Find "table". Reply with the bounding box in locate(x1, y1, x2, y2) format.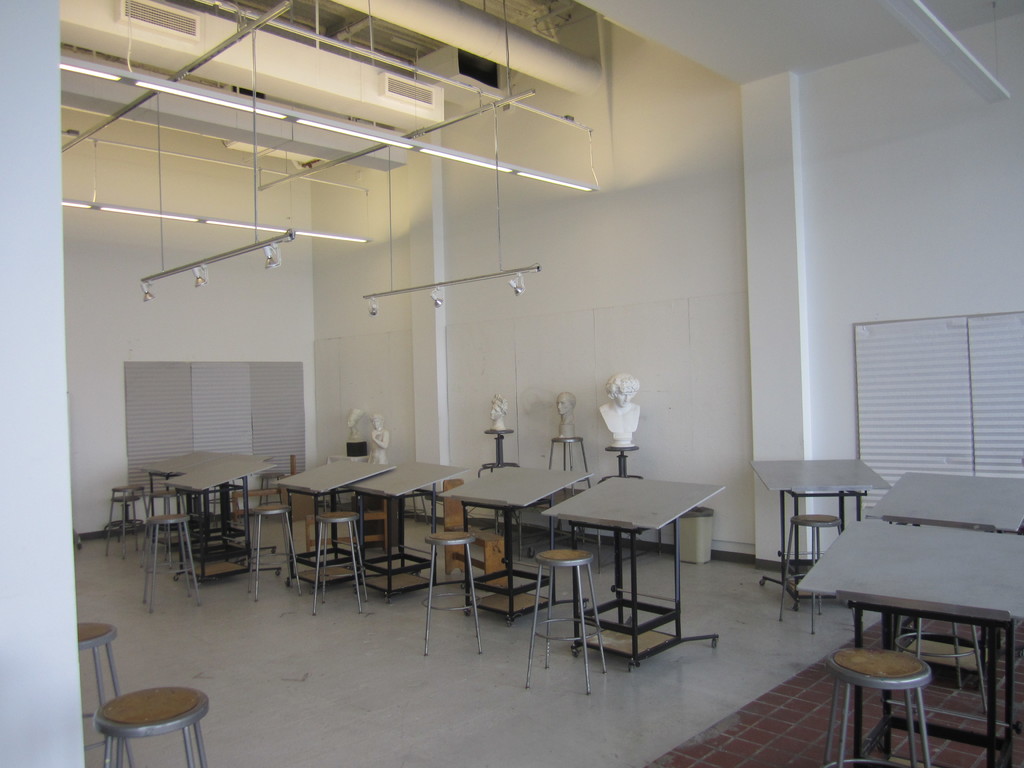
locate(447, 468, 589, 623).
